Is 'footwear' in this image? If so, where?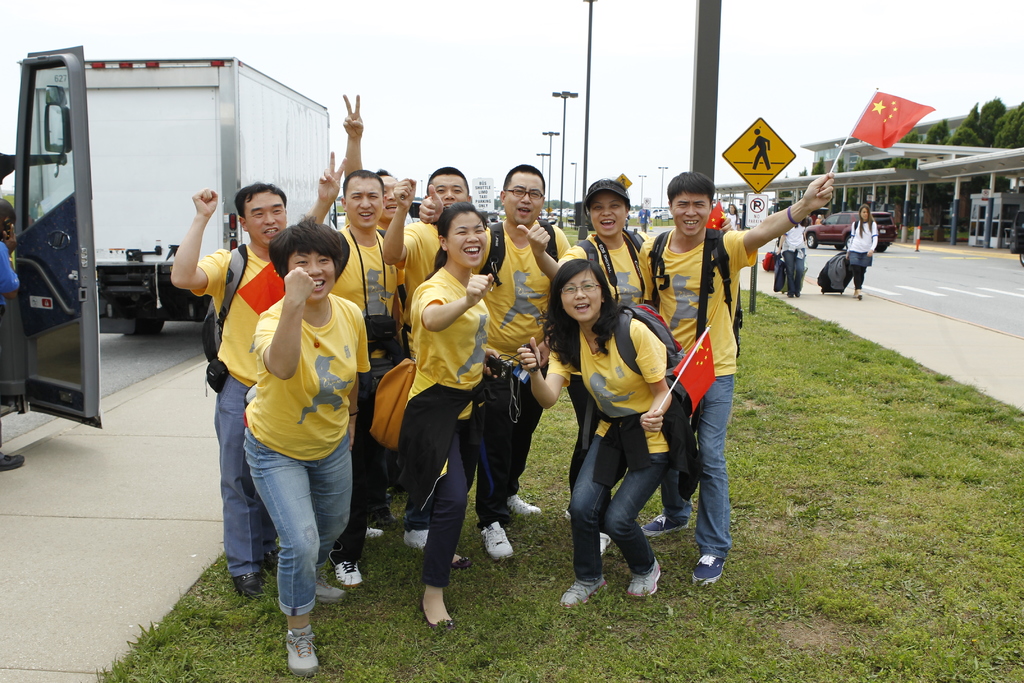
Yes, at crop(233, 572, 269, 597).
